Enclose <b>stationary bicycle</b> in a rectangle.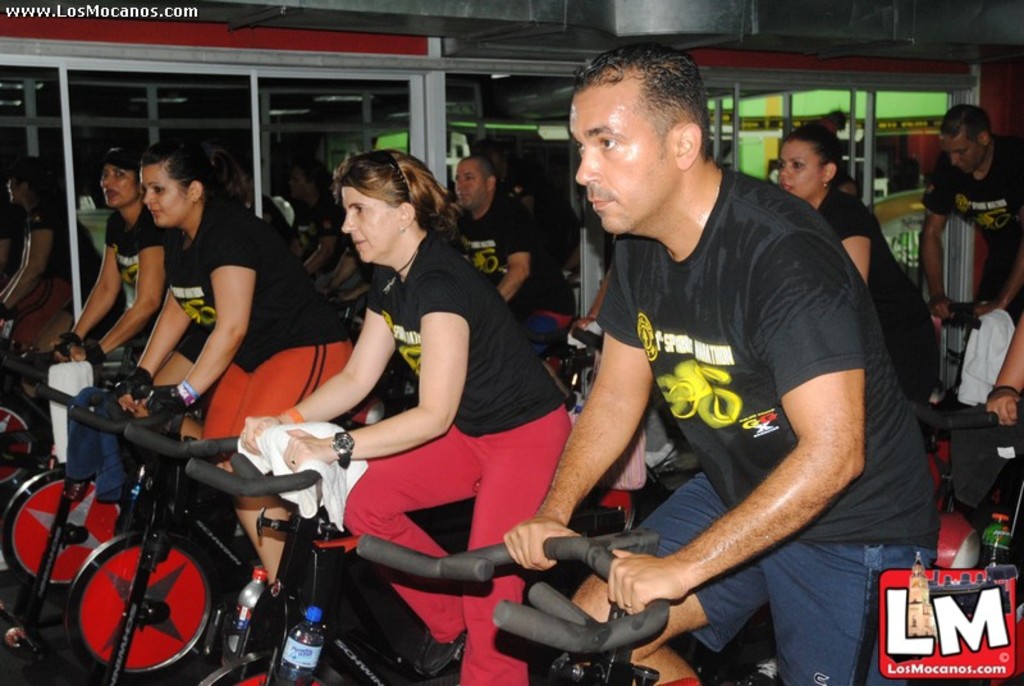
x1=351, y1=507, x2=987, y2=685.
